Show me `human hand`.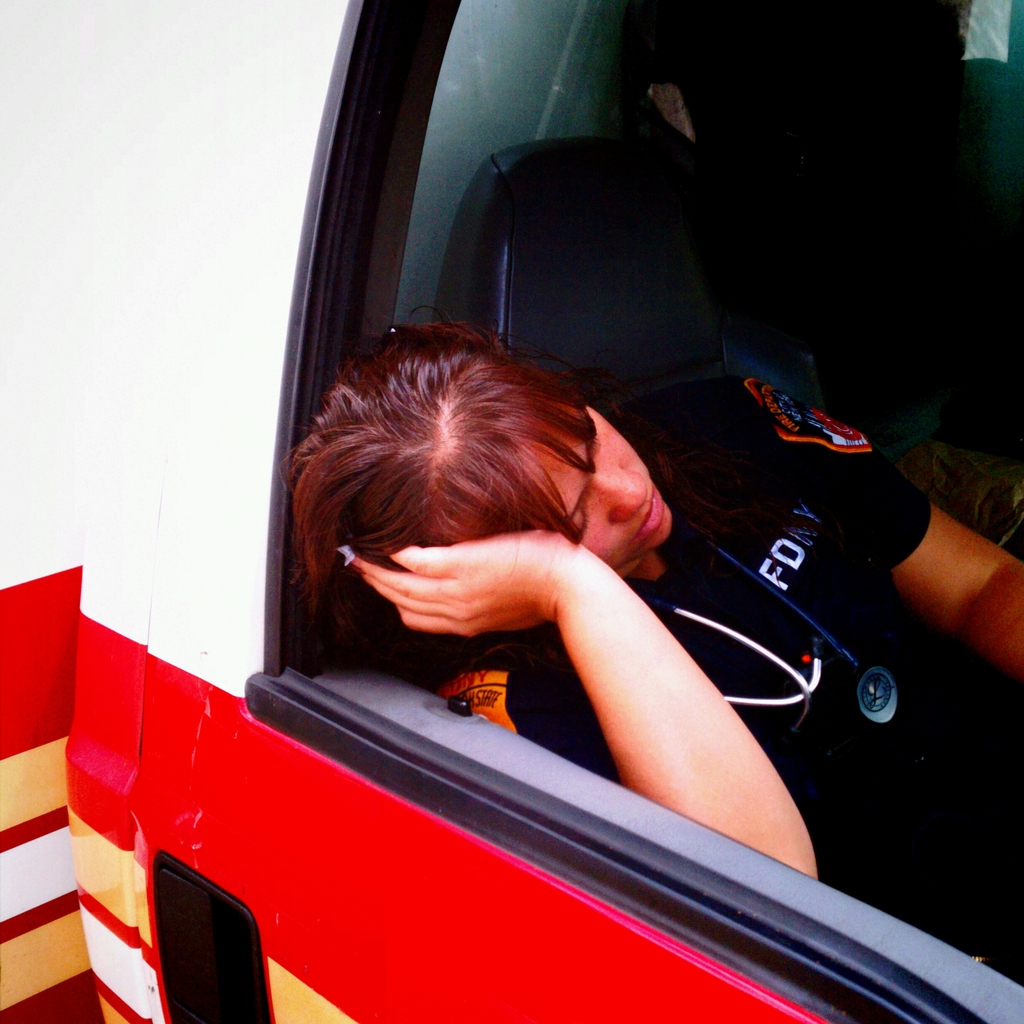
`human hand` is here: x1=350 y1=519 x2=590 y2=643.
